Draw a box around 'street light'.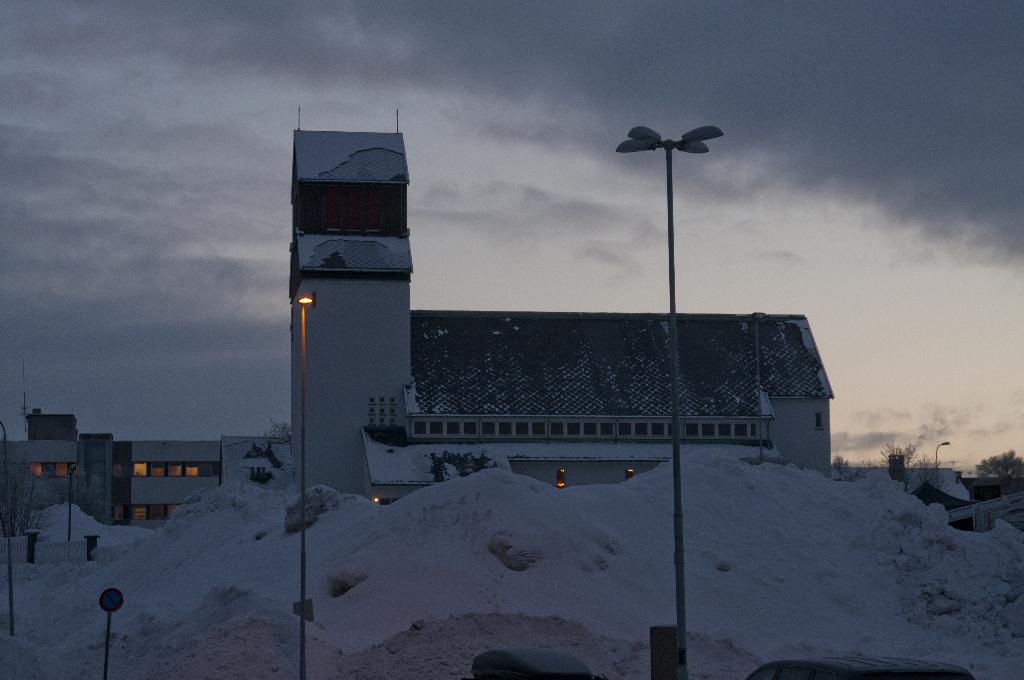
<region>67, 463, 79, 540</region>.
